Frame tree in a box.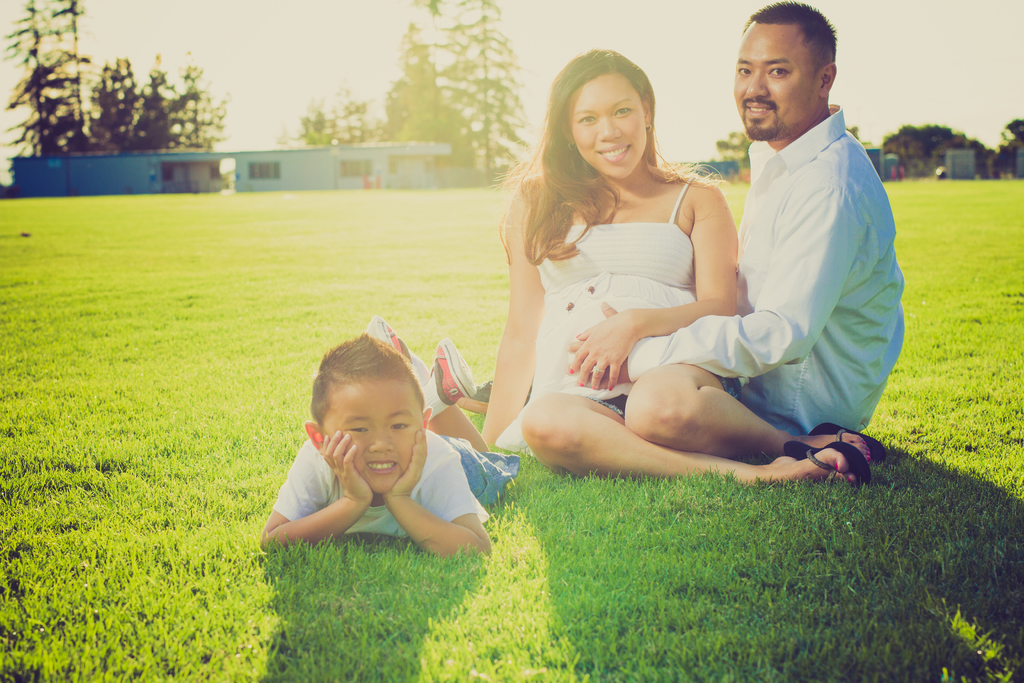
select_region(714, 131, 769, 181).
